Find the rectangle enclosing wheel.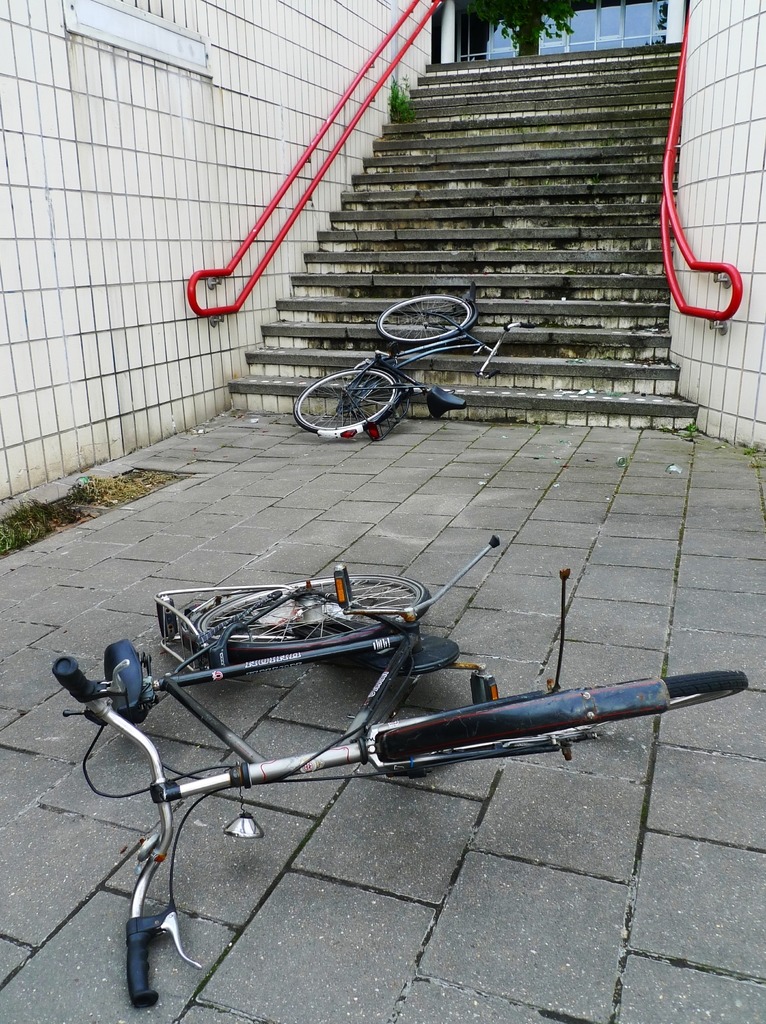
bbox=(374, 293, 472, 344).
